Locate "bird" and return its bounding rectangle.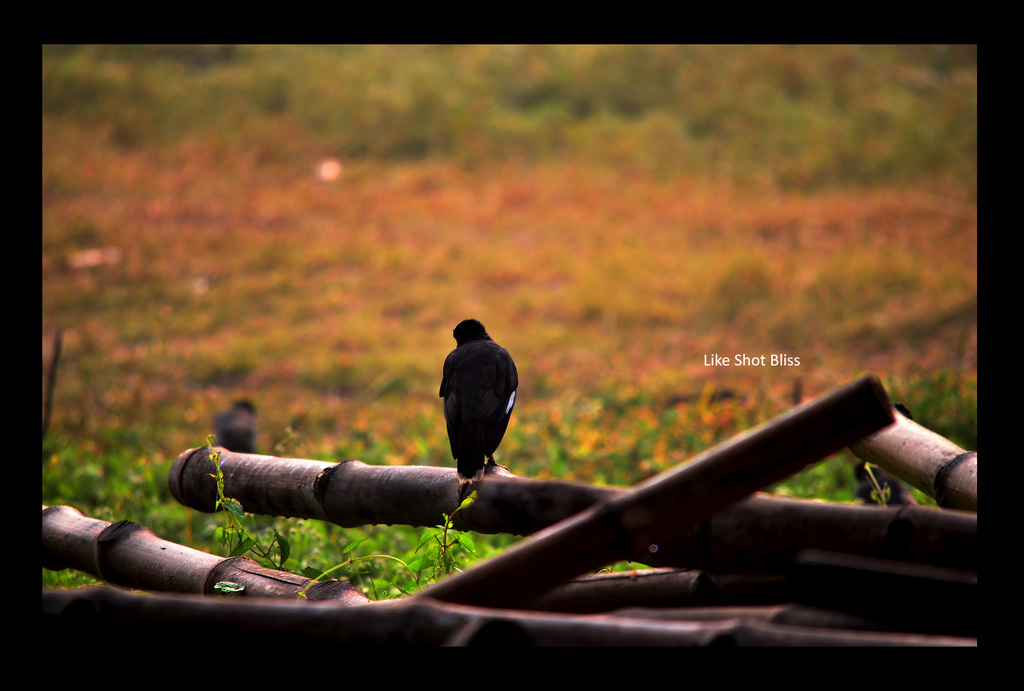
(434, 316, 526, 505).
